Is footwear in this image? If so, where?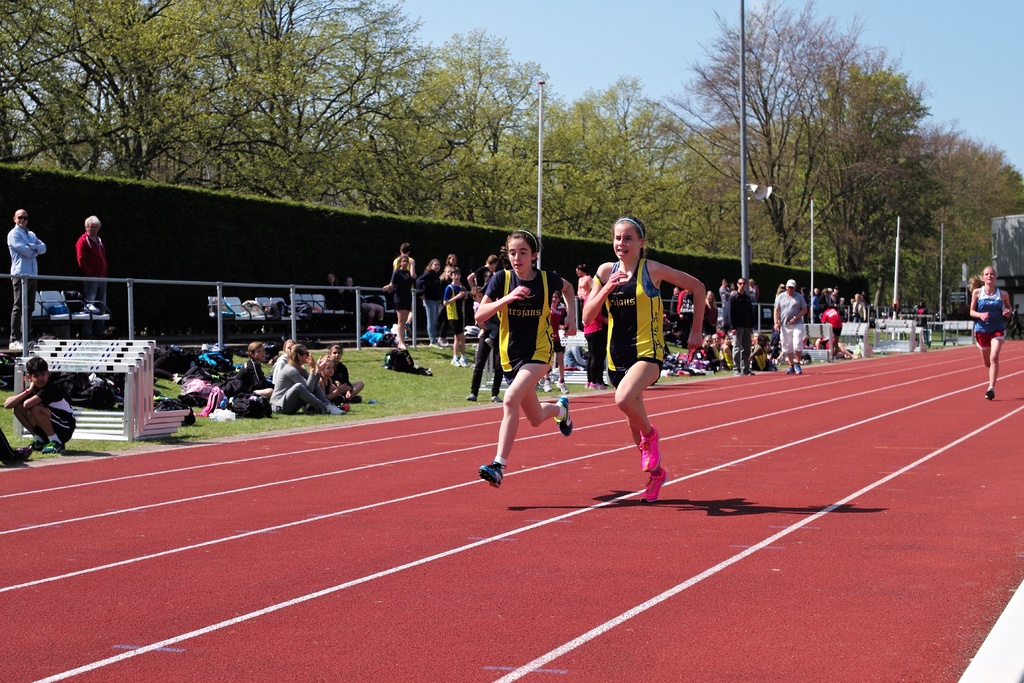
Yes, at (left=556, top=381, right=568, bottom=391).
